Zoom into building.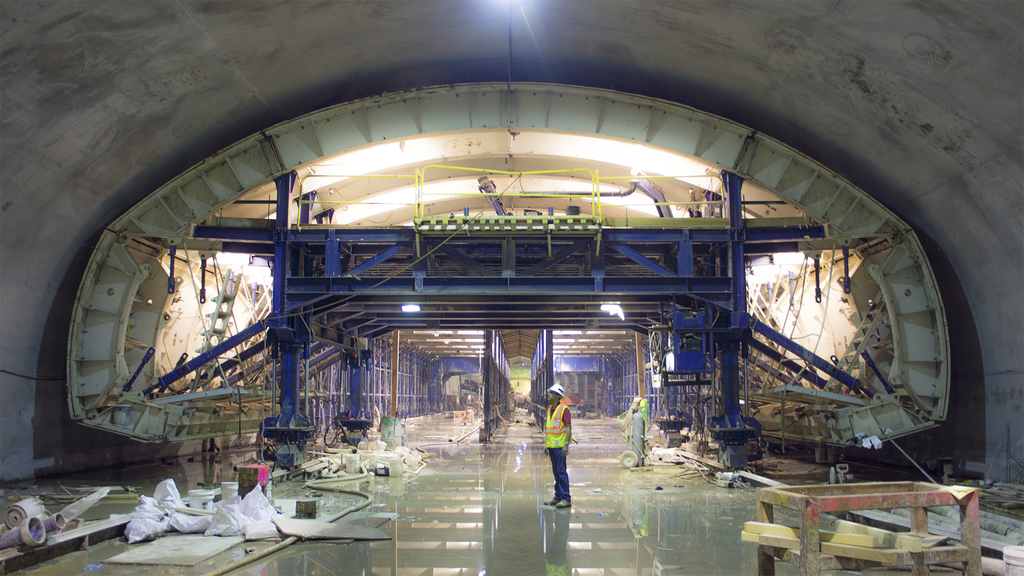
Zoom target: box(0, 0, 1023, 575).
